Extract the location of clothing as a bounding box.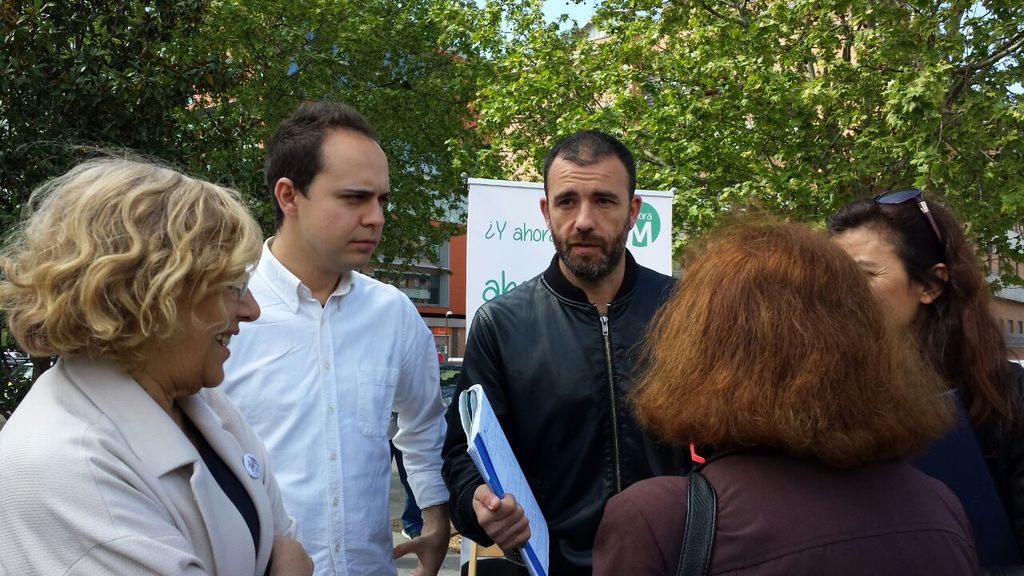
crop(922, 326, 1023, 575).
